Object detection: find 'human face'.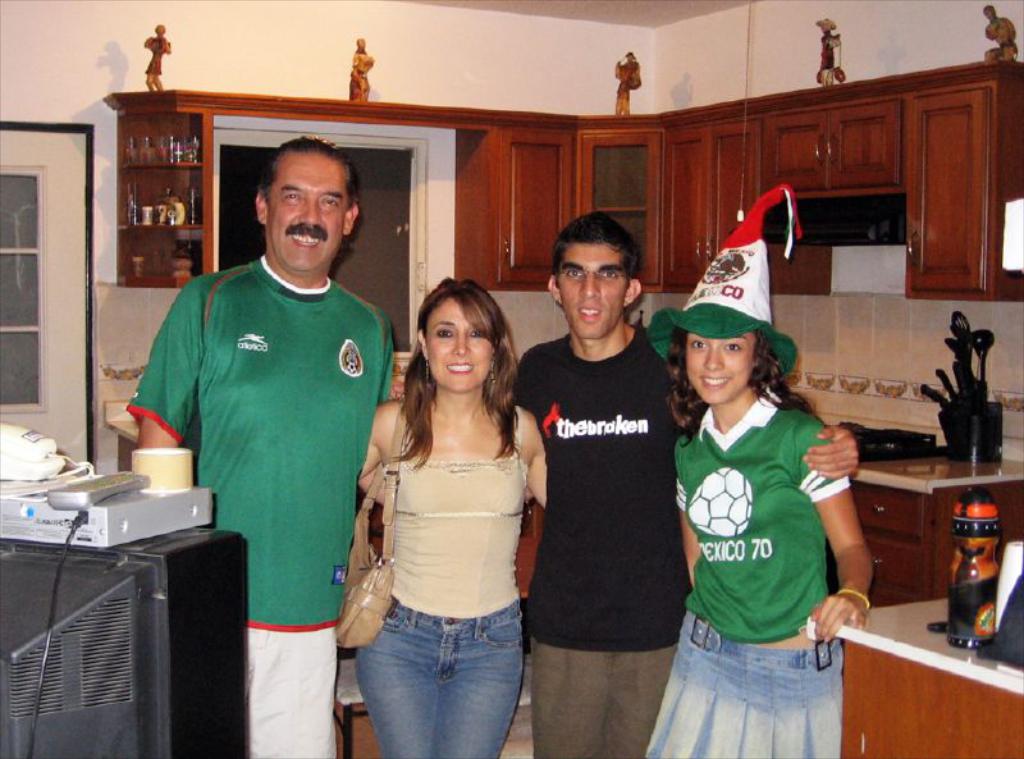
(left=686, top=334, right=762, bottom=403).
